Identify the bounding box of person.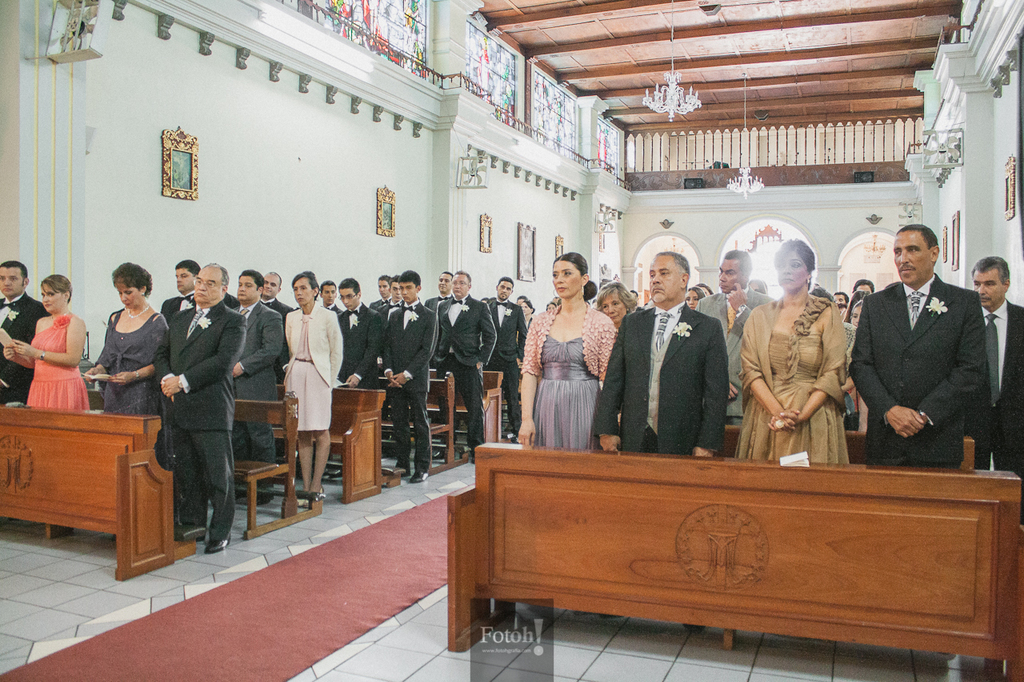
select_region(83, 259, 159, 415).
